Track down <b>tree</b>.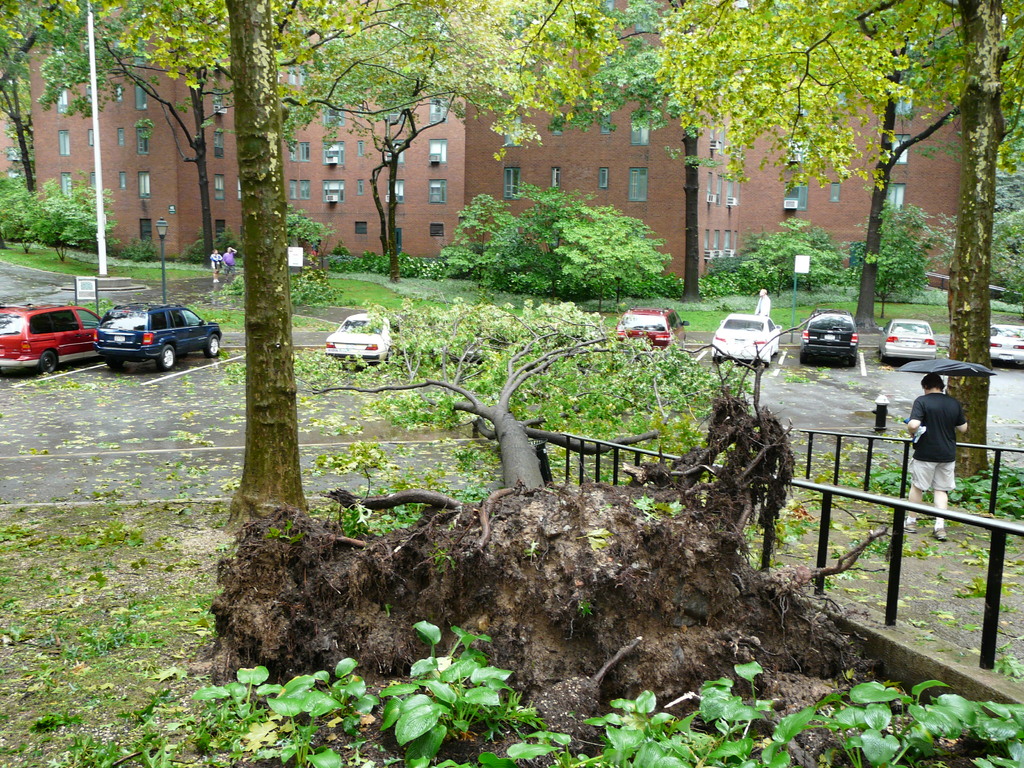
Tracked to box(547, 200, 671, 311).
